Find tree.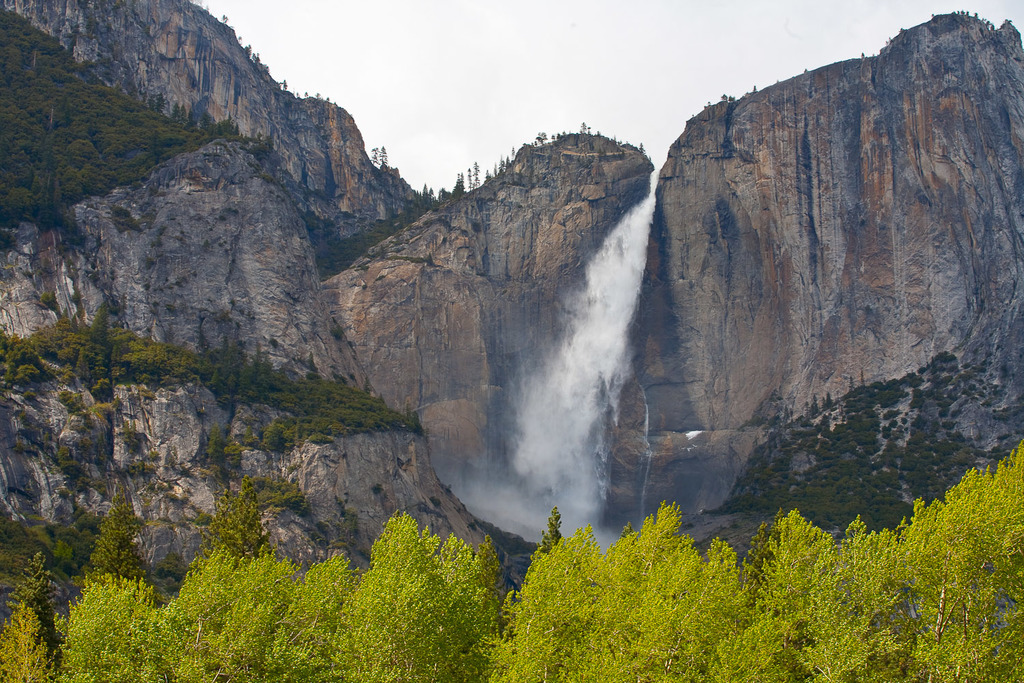
(x1=311, y1=92, x2=332, y2=104).
